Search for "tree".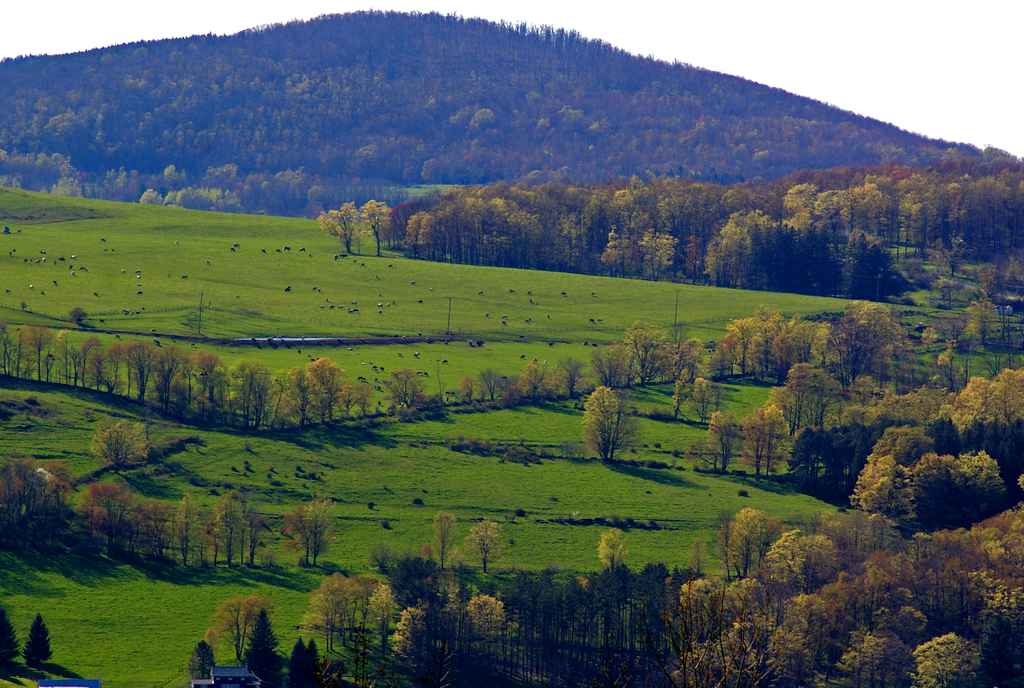
Found at 173:490:202:563.
